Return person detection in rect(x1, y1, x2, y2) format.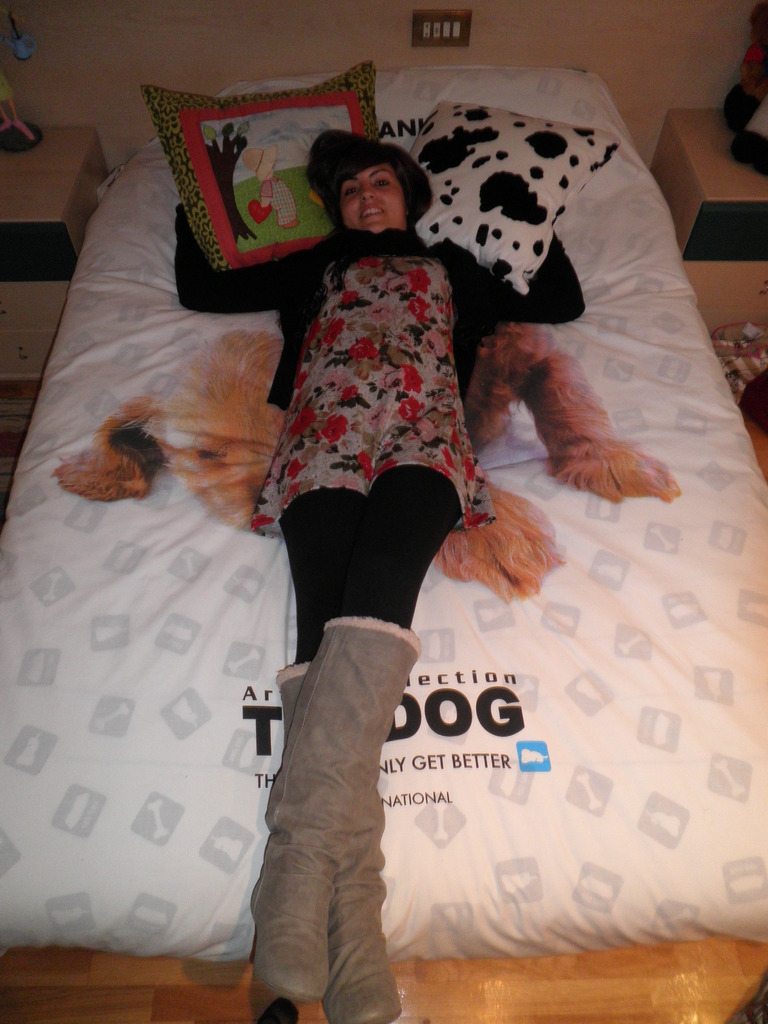
rect(173, 125, 671, 1023).
